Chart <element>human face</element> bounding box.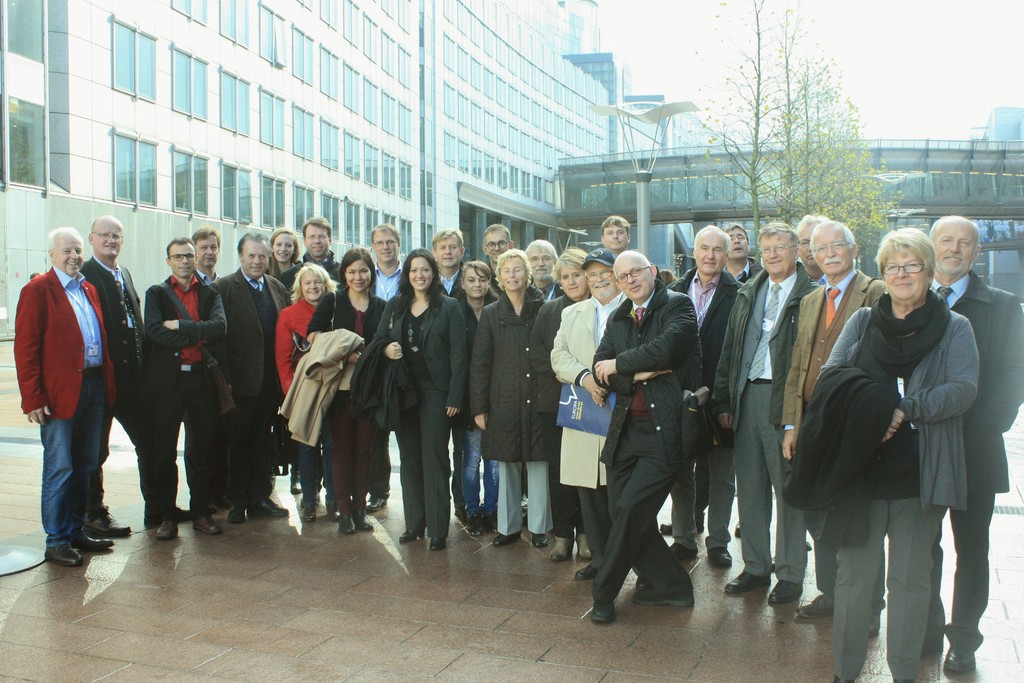
Charted: box(270, 233, 295, 264).
